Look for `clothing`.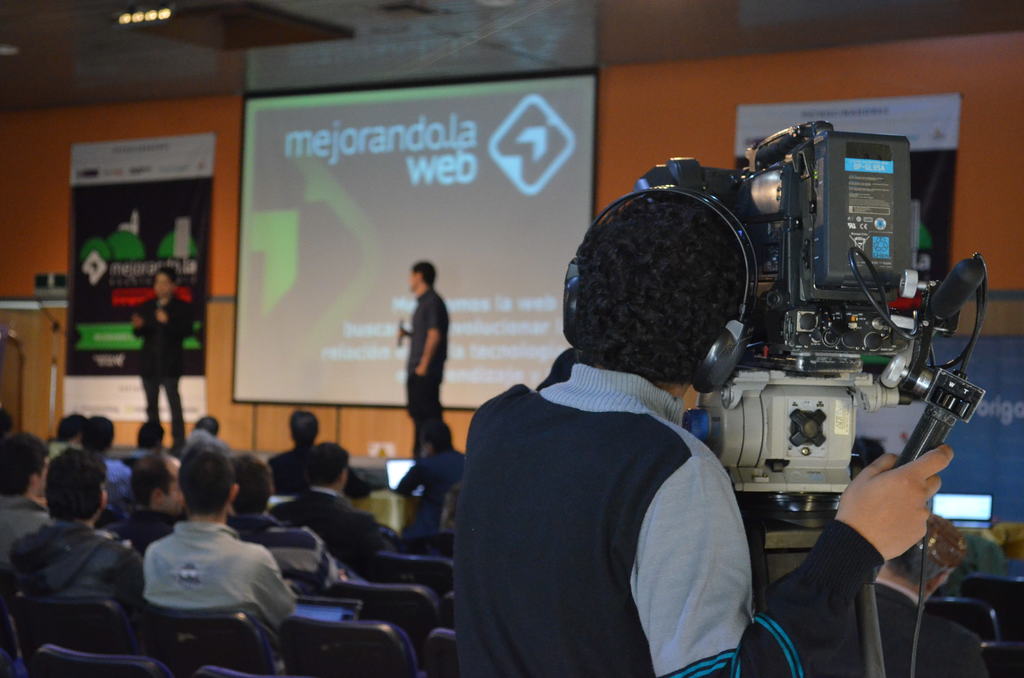
Found: region(876, 572, 994, 677).
